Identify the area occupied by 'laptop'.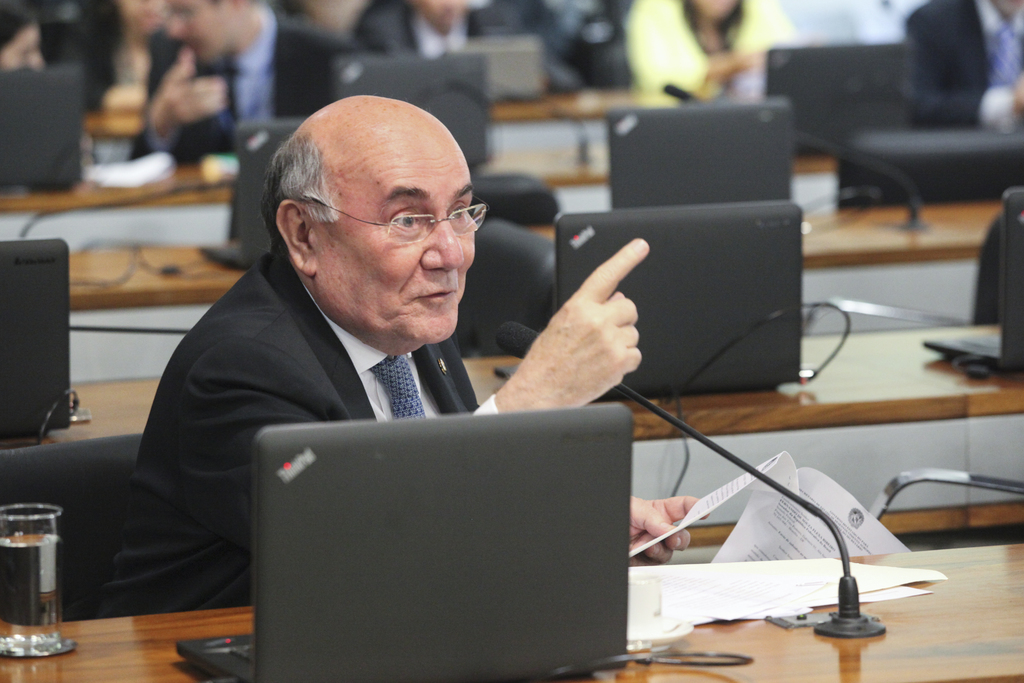
Area: (767, 44, 913, 160).
